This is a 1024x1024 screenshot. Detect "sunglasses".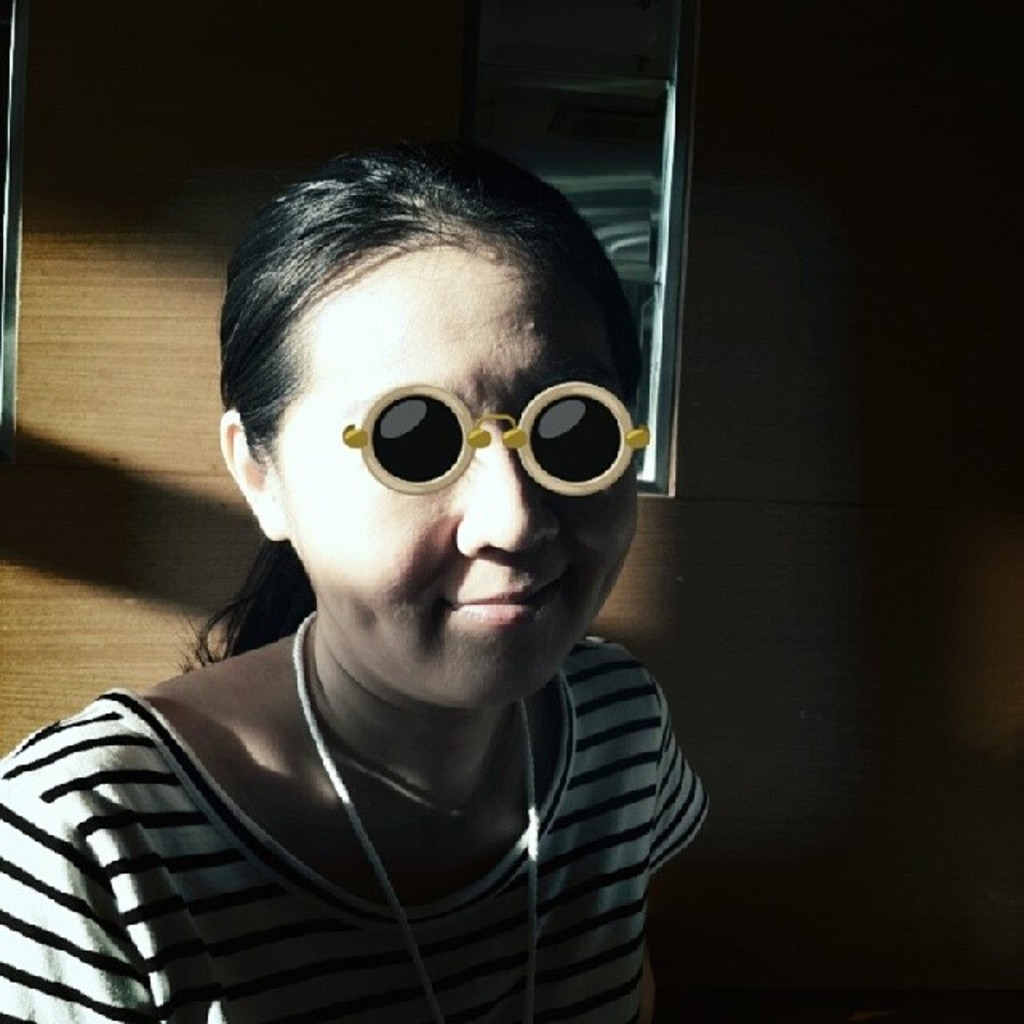
344/386/645/501.
